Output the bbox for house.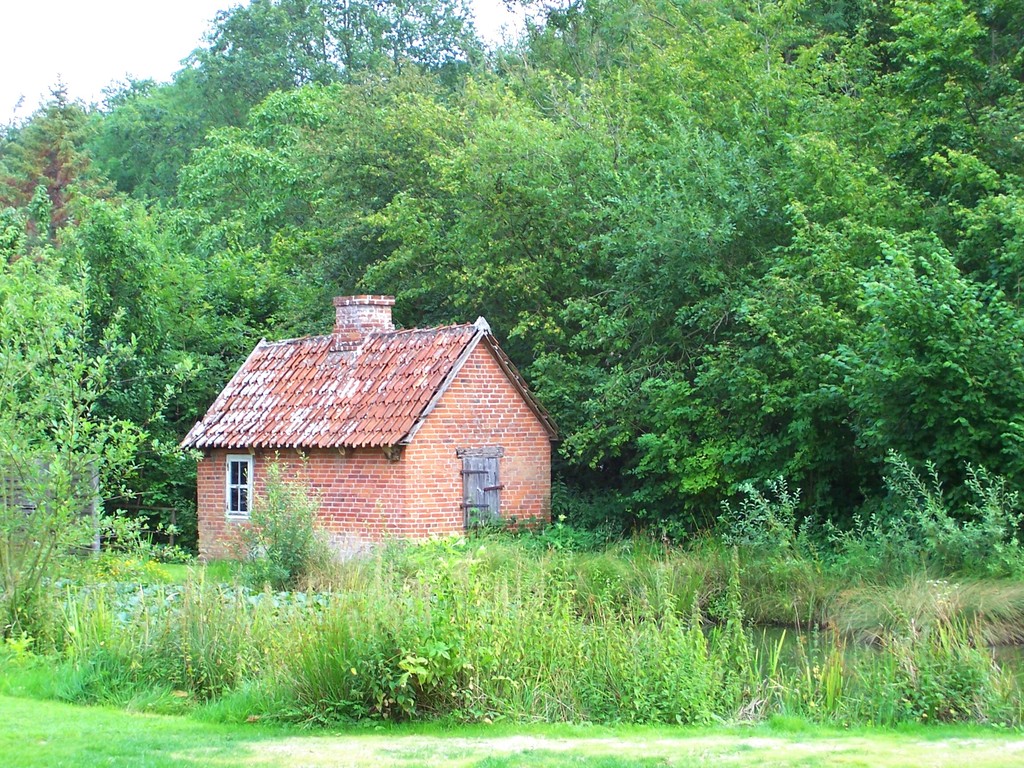
[0, 442, 113, 582].
